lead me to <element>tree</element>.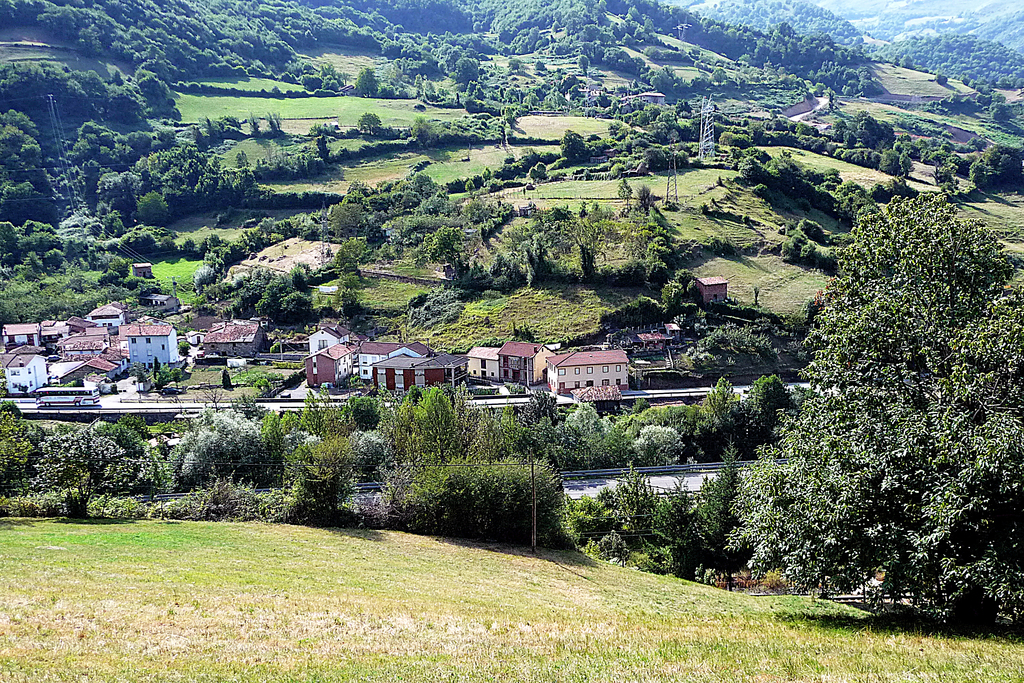
Lead to [120,277,147,290].
